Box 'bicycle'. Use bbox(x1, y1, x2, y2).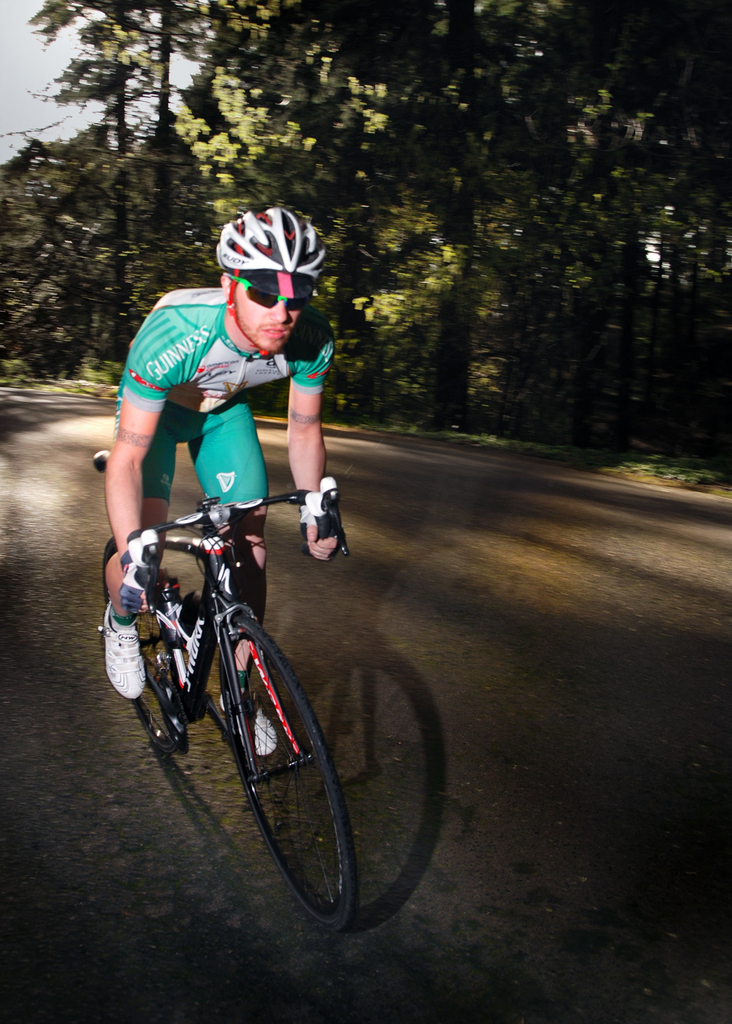
bbox(105, 436, 392, 916).
